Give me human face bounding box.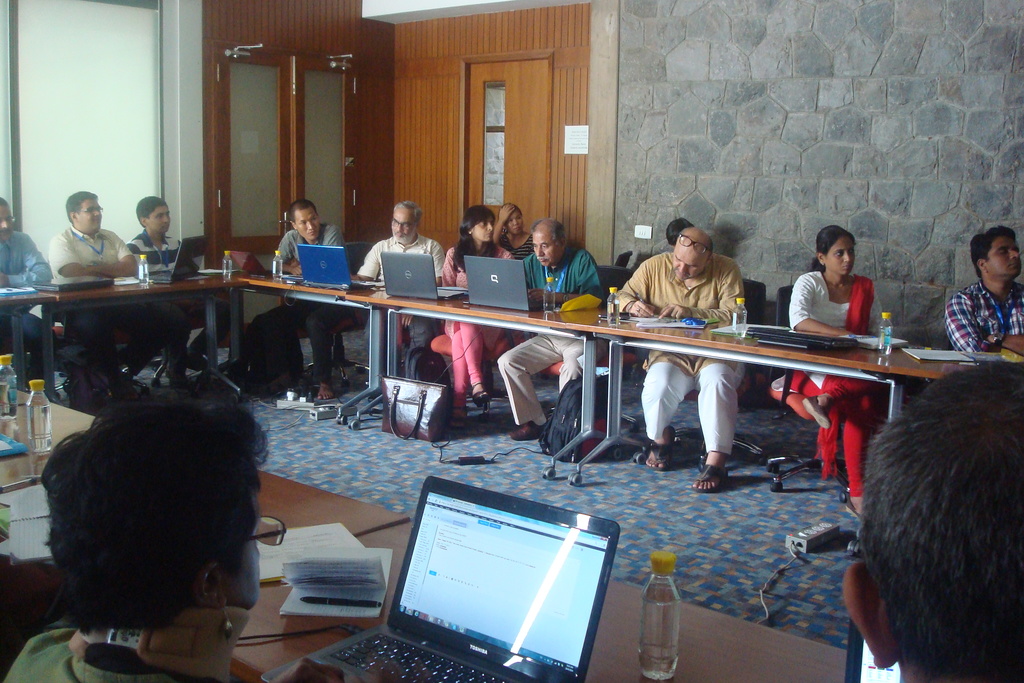
{"x1": 986, "y1": 234, "x2": 1023, "y2": 280}.
